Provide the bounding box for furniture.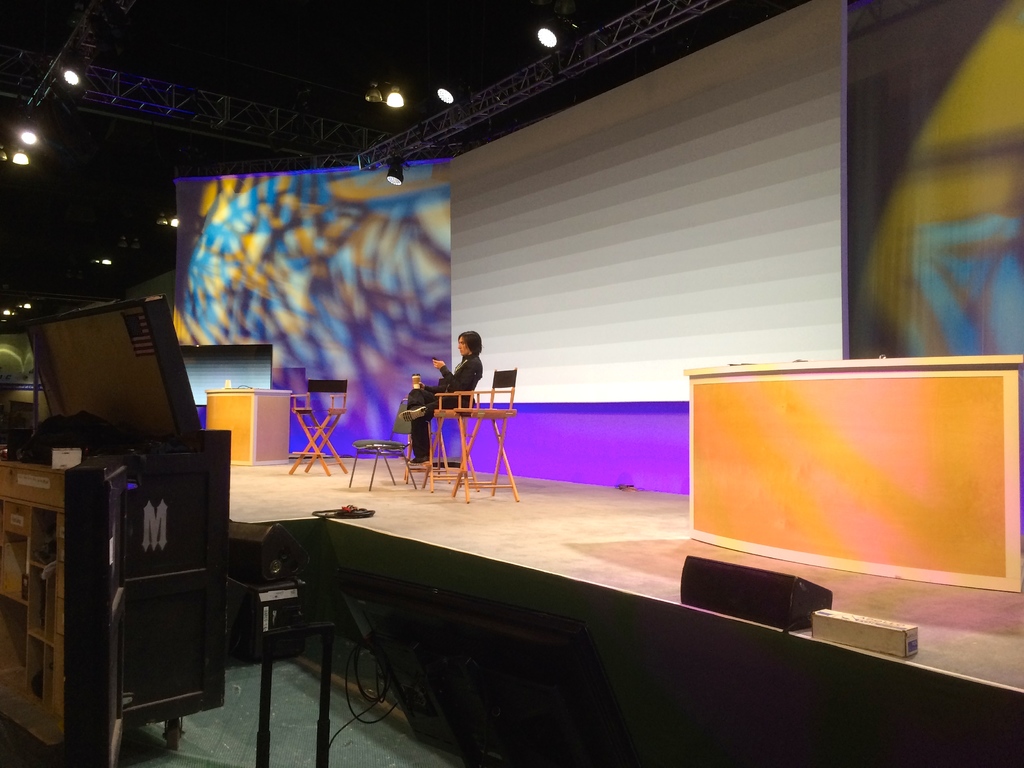
left=346, top=400, right=418, bottom=492.
